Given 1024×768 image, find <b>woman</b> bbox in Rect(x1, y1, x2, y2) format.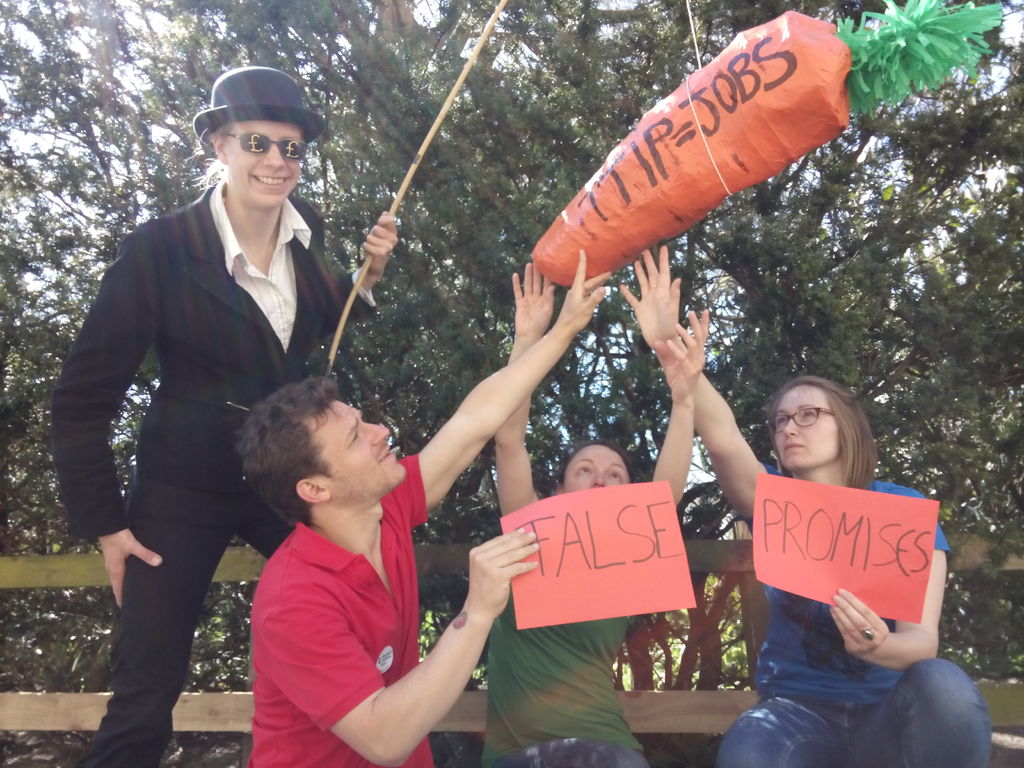
Rect(615, 244, 992, 767).
